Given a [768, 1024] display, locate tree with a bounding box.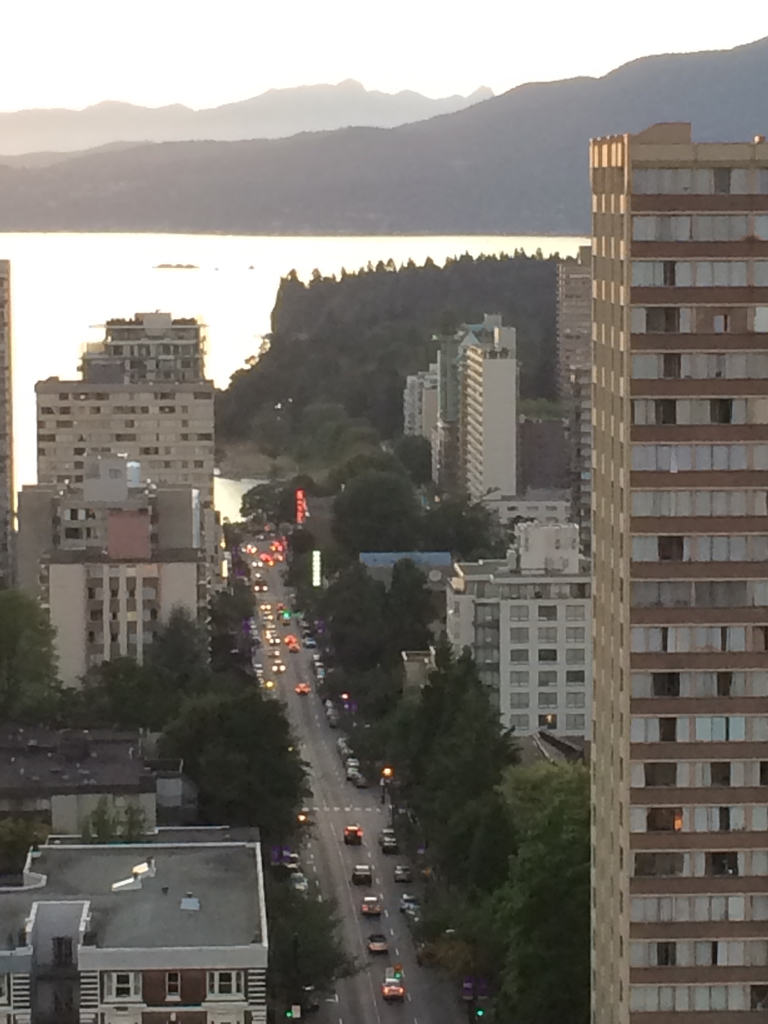
Located: pyautogui.locateOnScreen(259, 851, 380, 1023).
